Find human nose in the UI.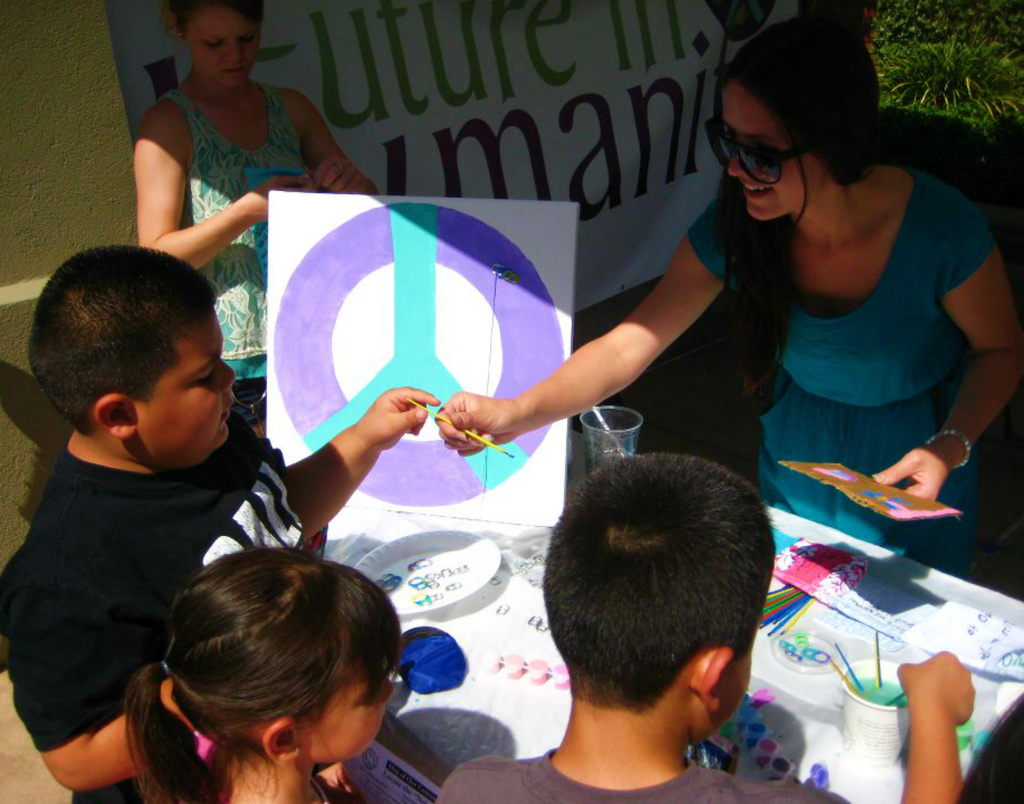
UI element at detection(385, 677, 396, 701).
